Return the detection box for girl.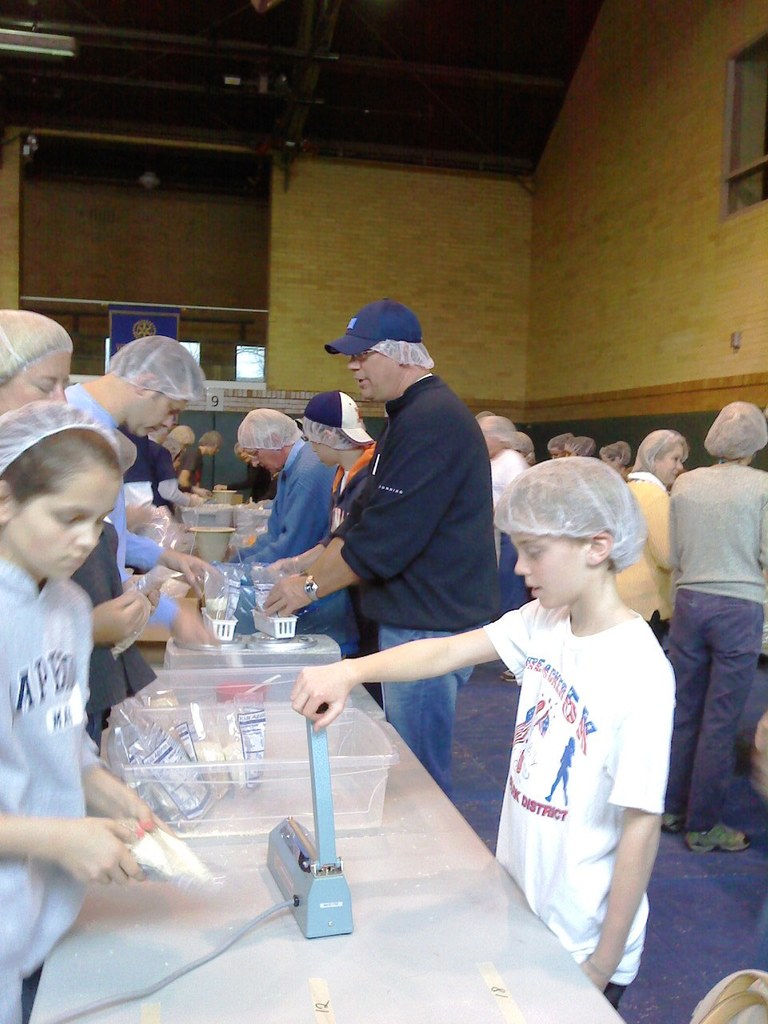
x1=0, y1=402, x2=182, y2=1023.
